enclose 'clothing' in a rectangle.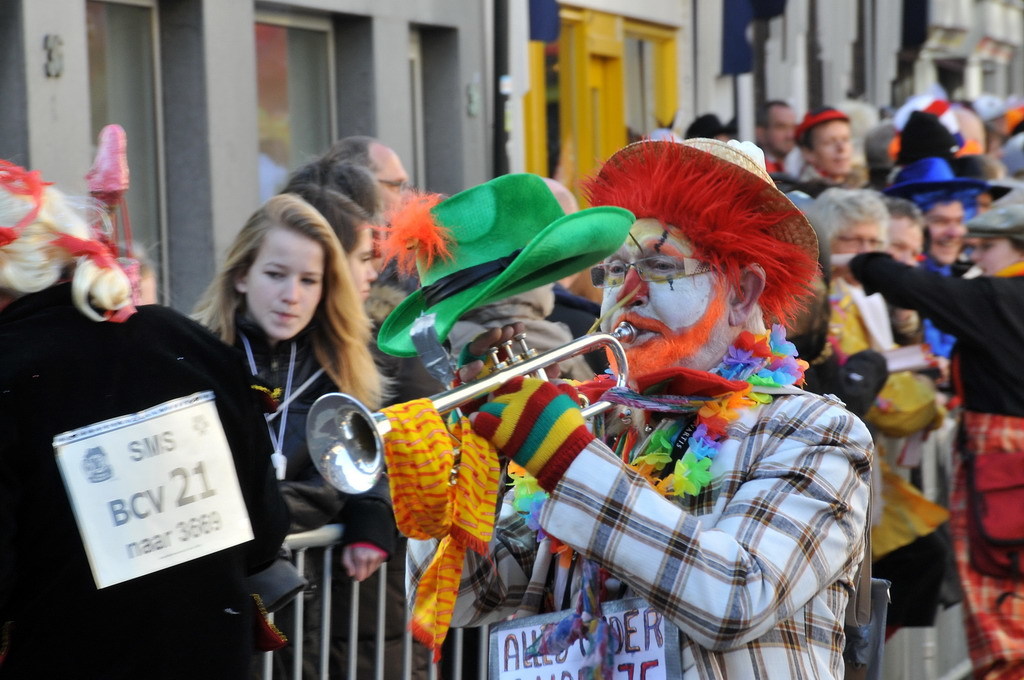
locate(787, 272, 917, 577).
